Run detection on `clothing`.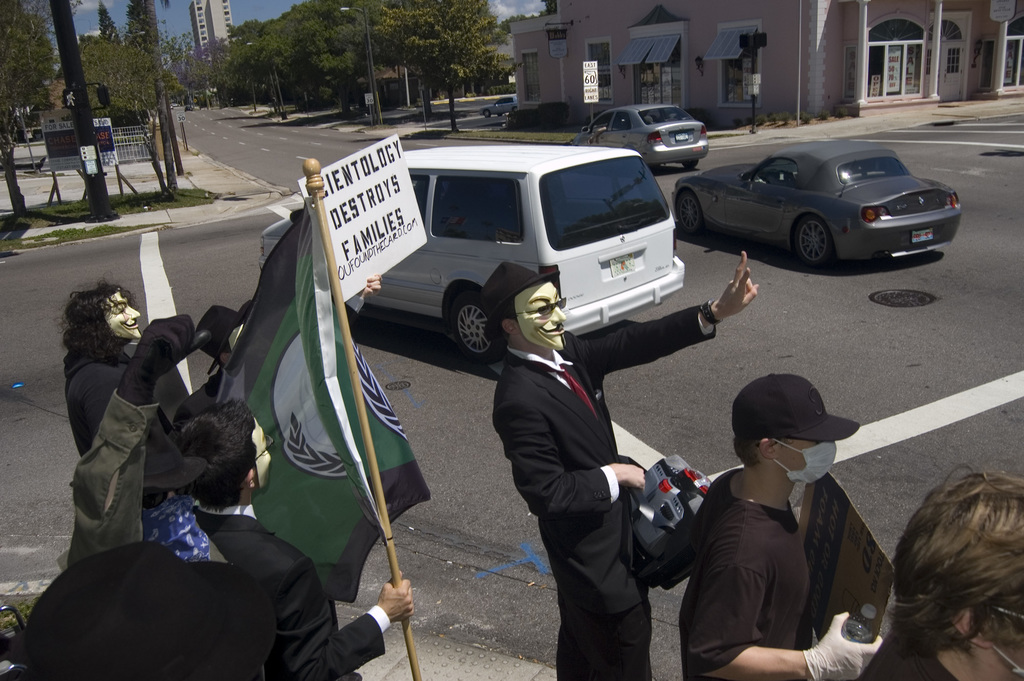
Result: {"left": 56, "top": 387, "right": 220, "bottom": 570}.
